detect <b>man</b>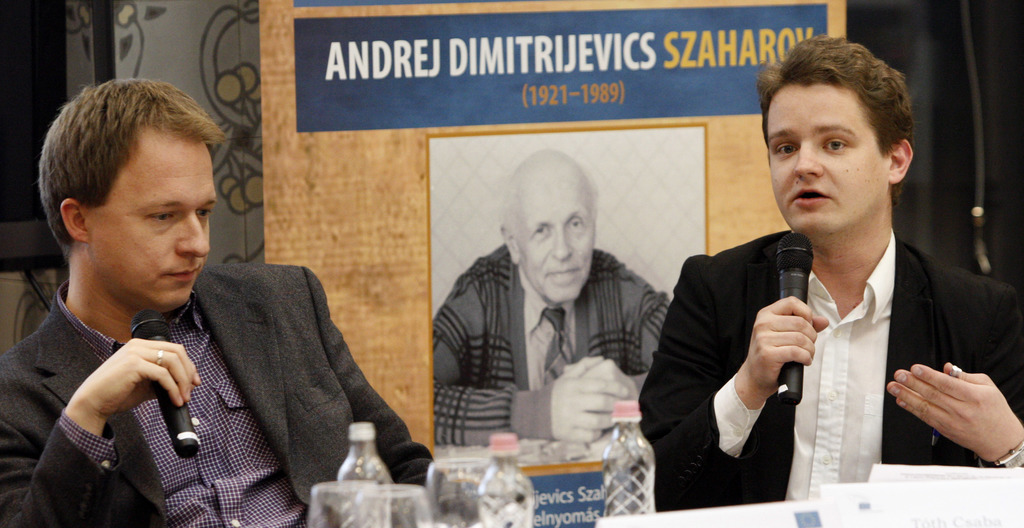
bbox(0, 75, 487, 524)
